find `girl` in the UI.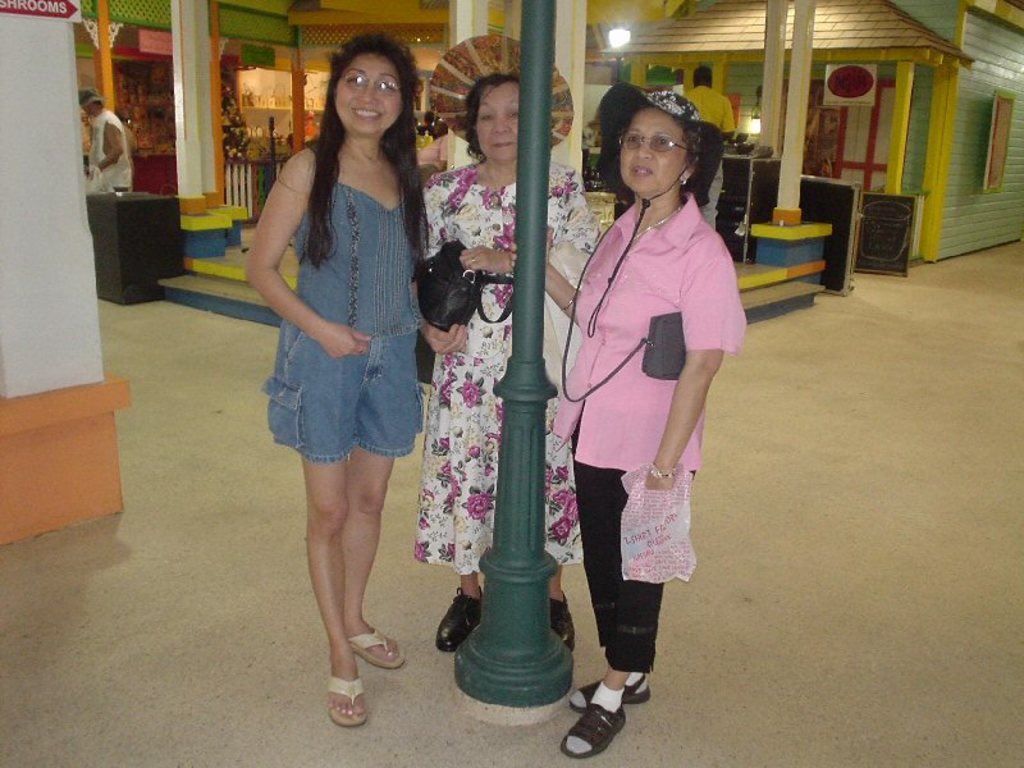
UI element at Rect(246, 32, 430, 731).
